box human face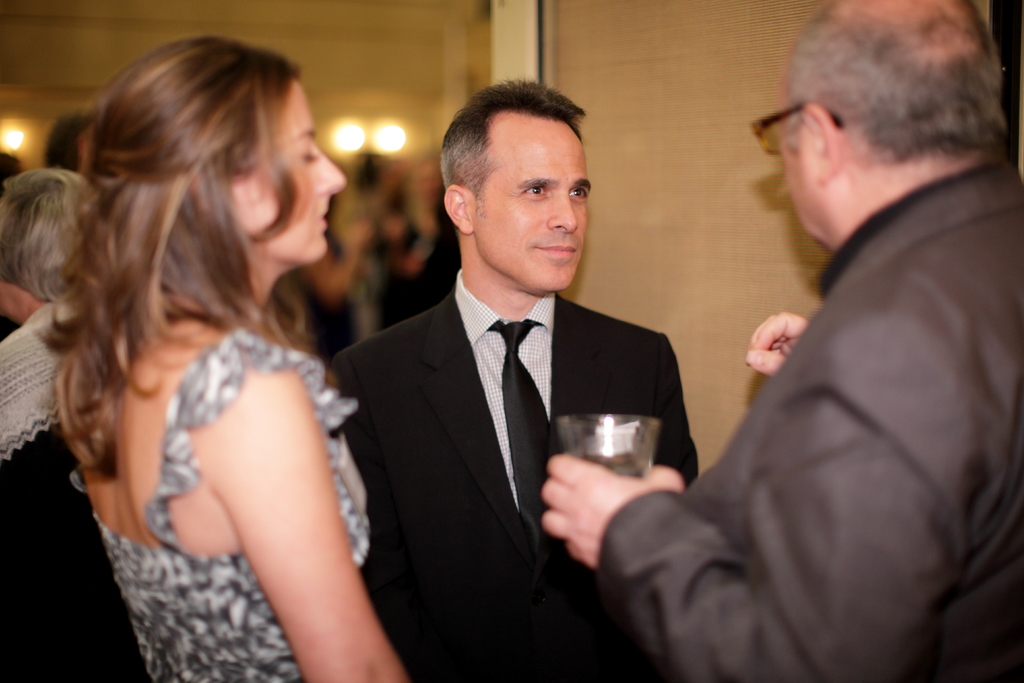
l=229, t=78, r=350, b=267
